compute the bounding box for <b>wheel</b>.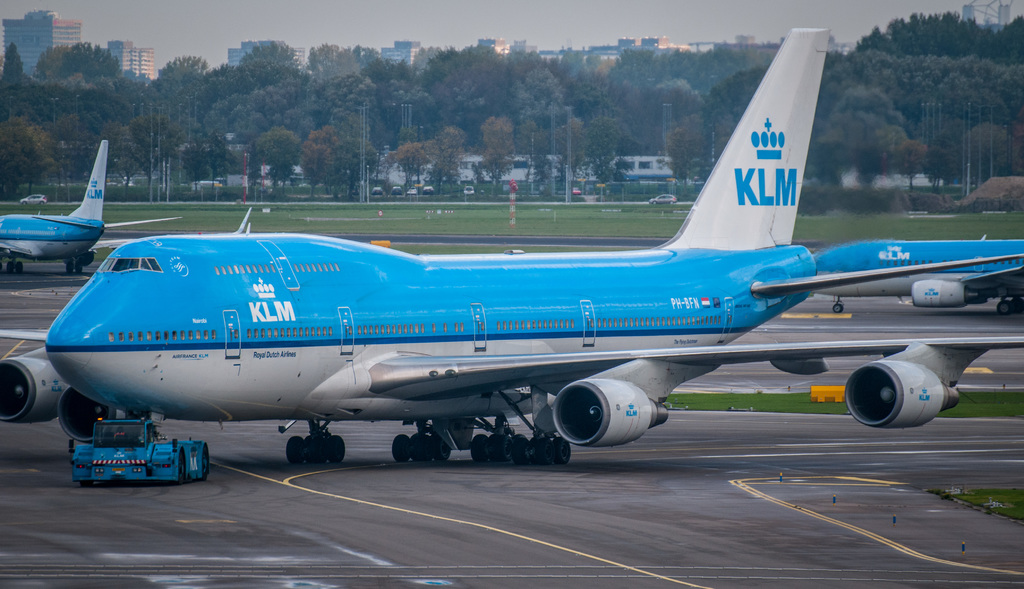
box=[301, 433, 314, 464].
